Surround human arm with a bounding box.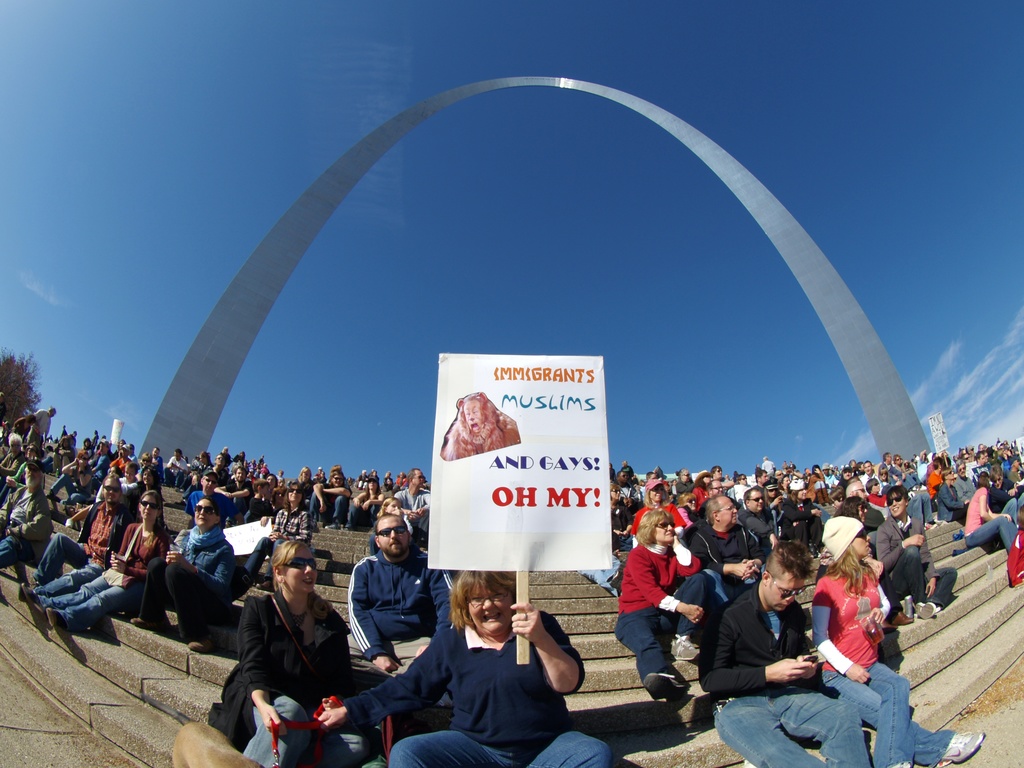
region(165, 538, 228, 596).
